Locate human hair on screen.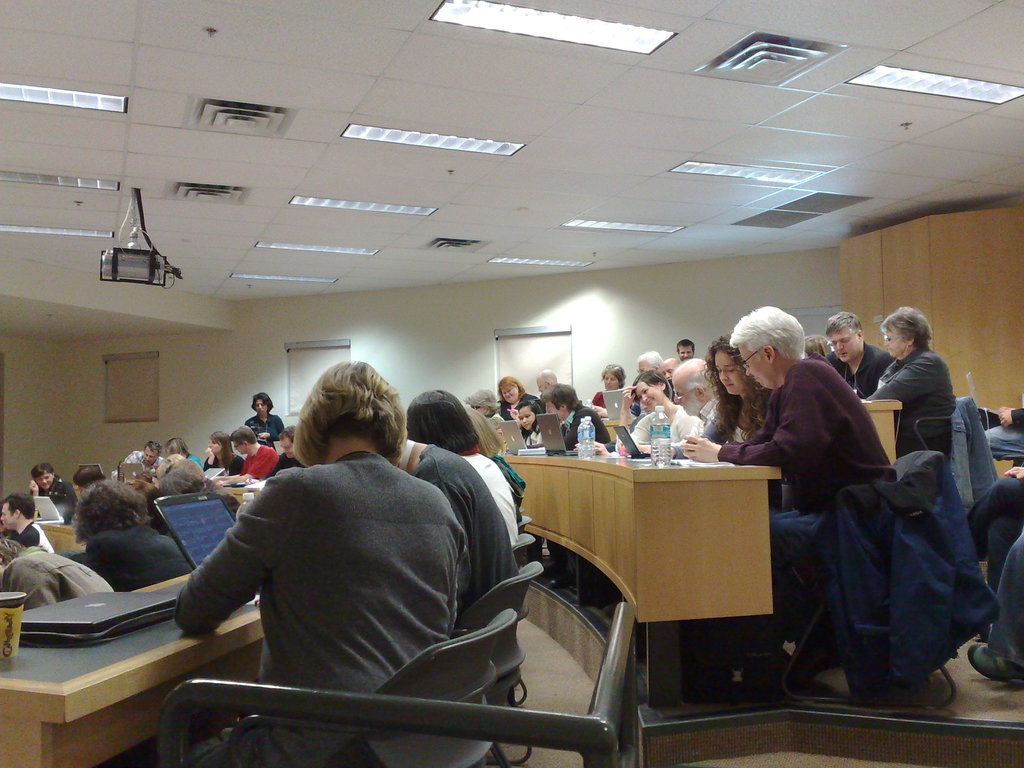
On screen at [x1=630, y1=348, x2=665, y2=377].
